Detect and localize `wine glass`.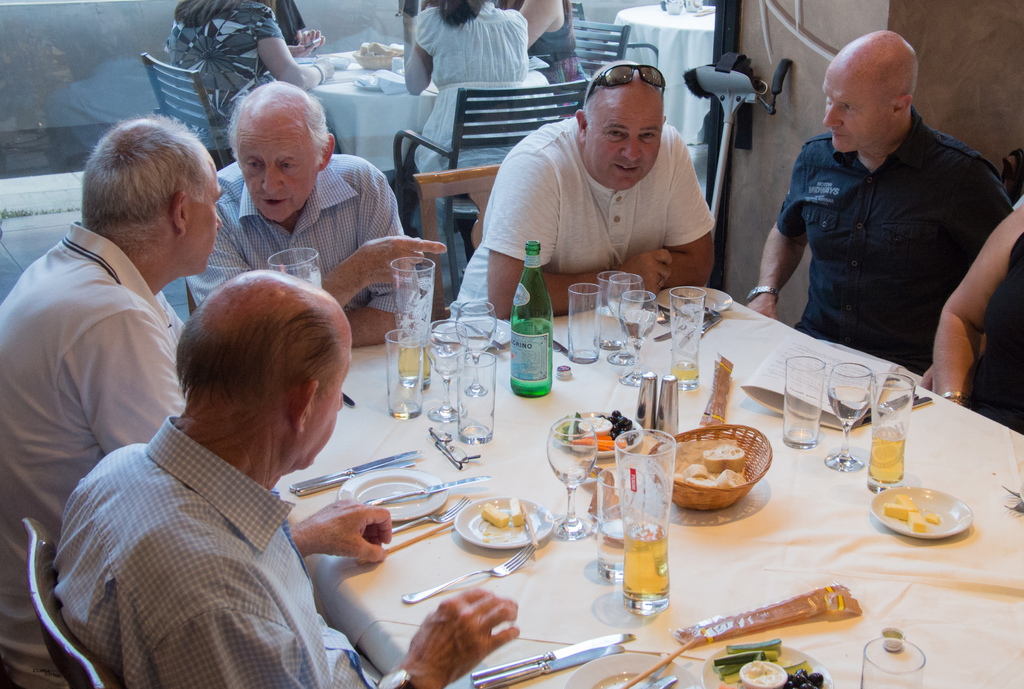
Localized at (427, 318, 472, 421).
